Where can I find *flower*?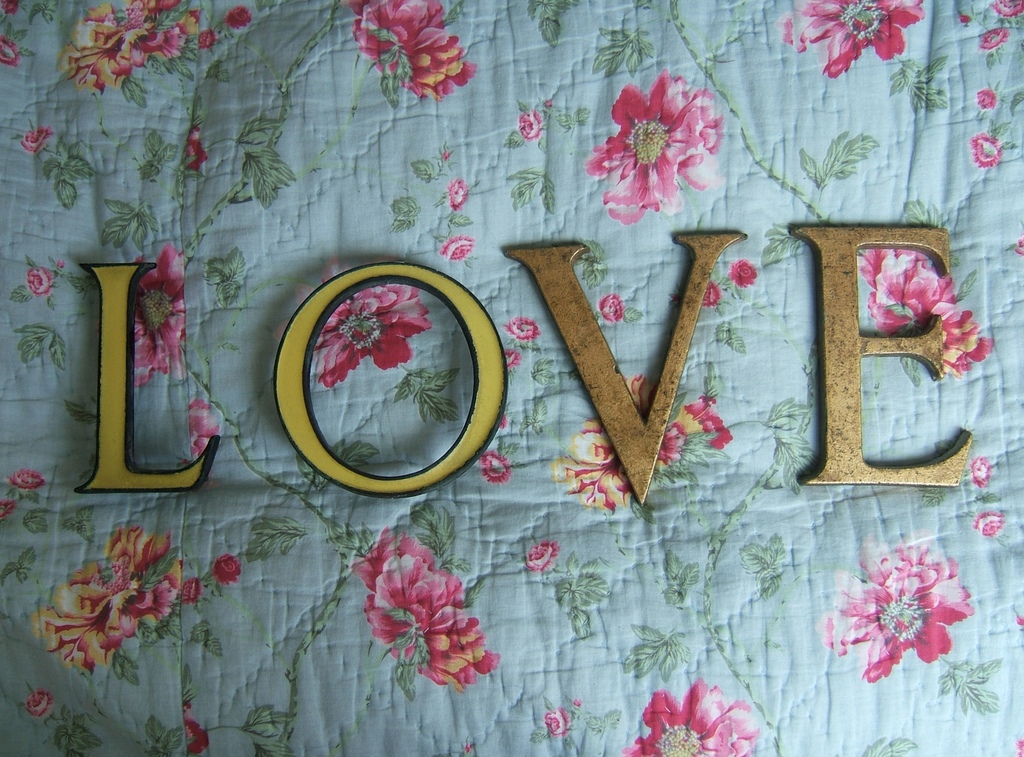
You can find it at Rect(626, 676, 760, 756).
